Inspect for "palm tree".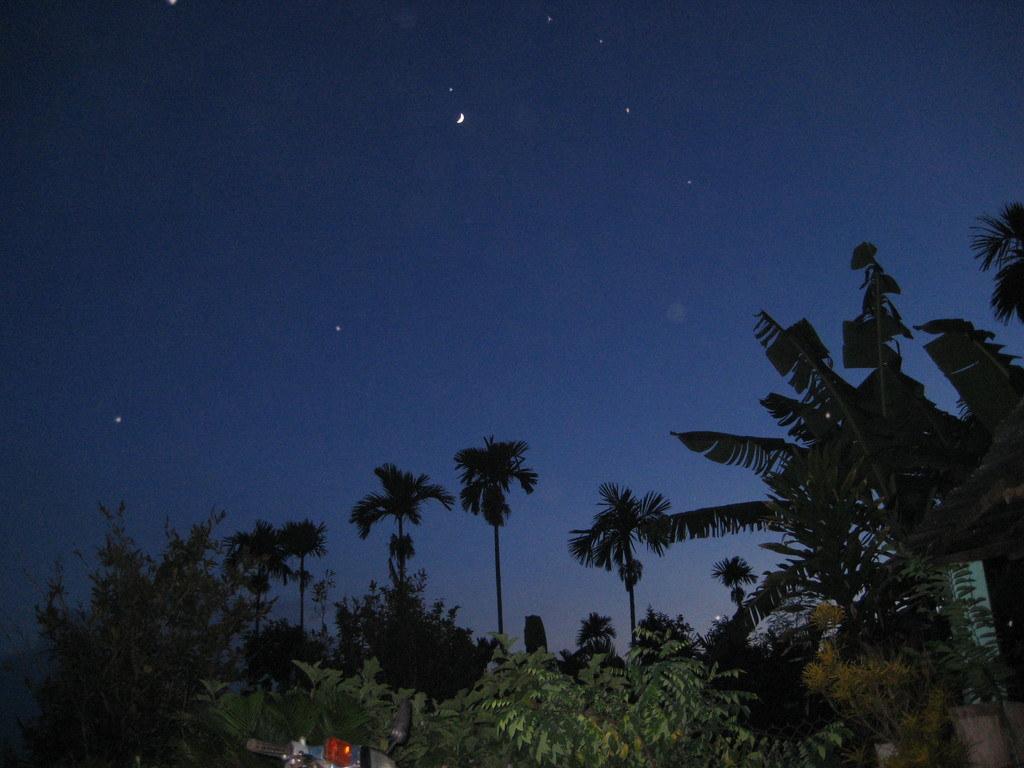
Inspection: bbox=[355, 460, 424, 634].
